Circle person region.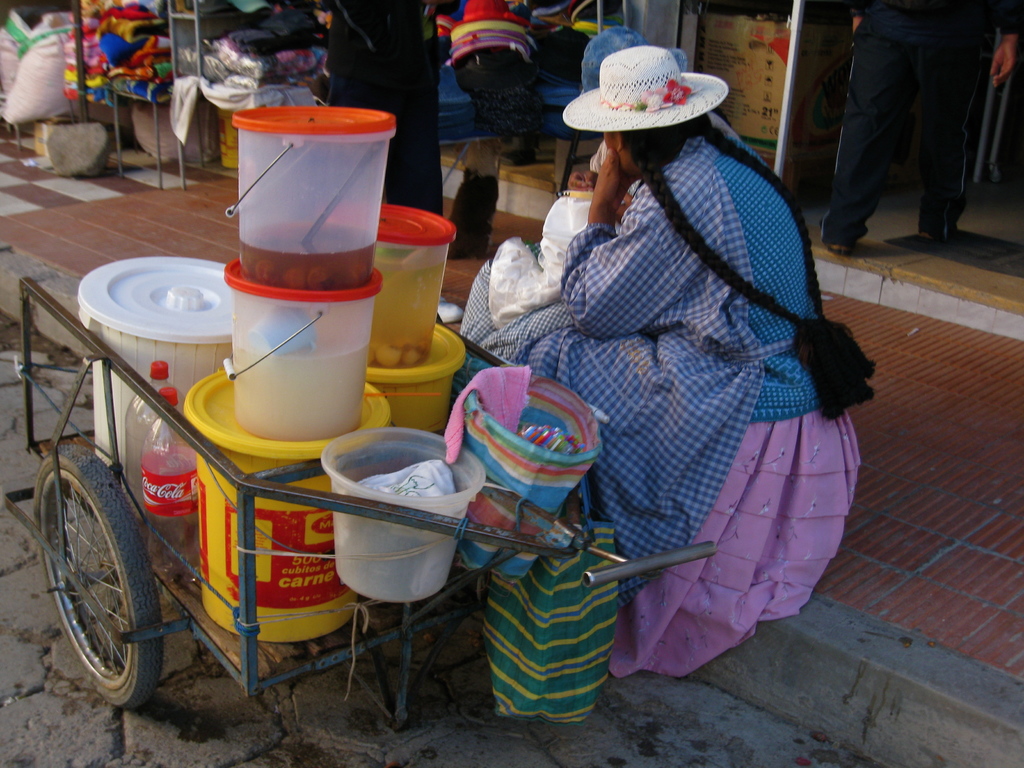
Region: box=[522, 48, 861, 678].
